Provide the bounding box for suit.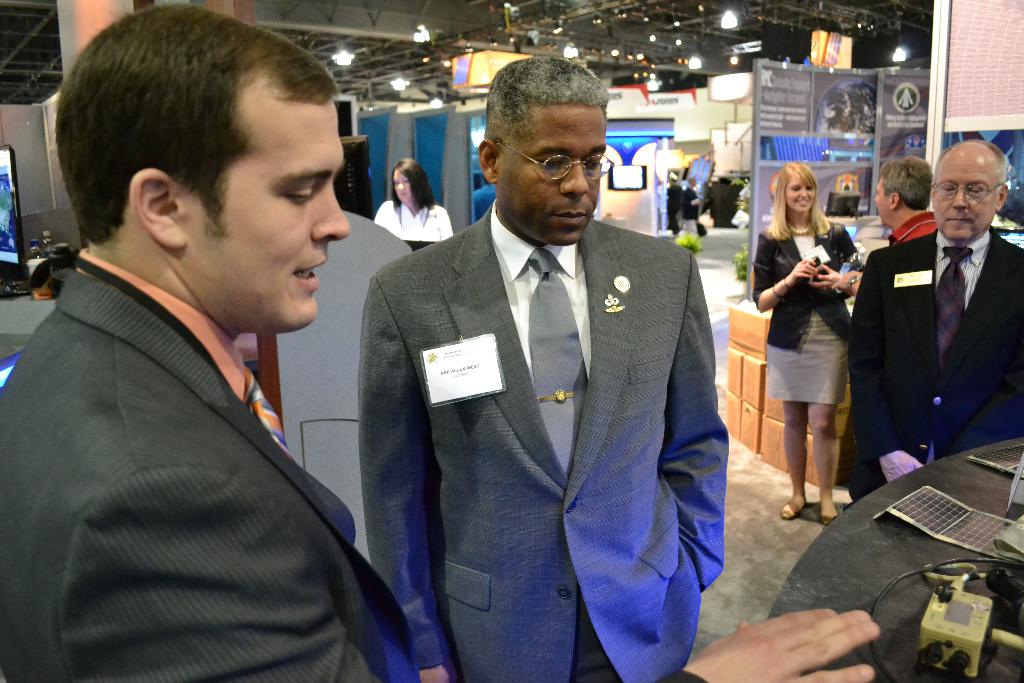
(869,159,1023,480).
